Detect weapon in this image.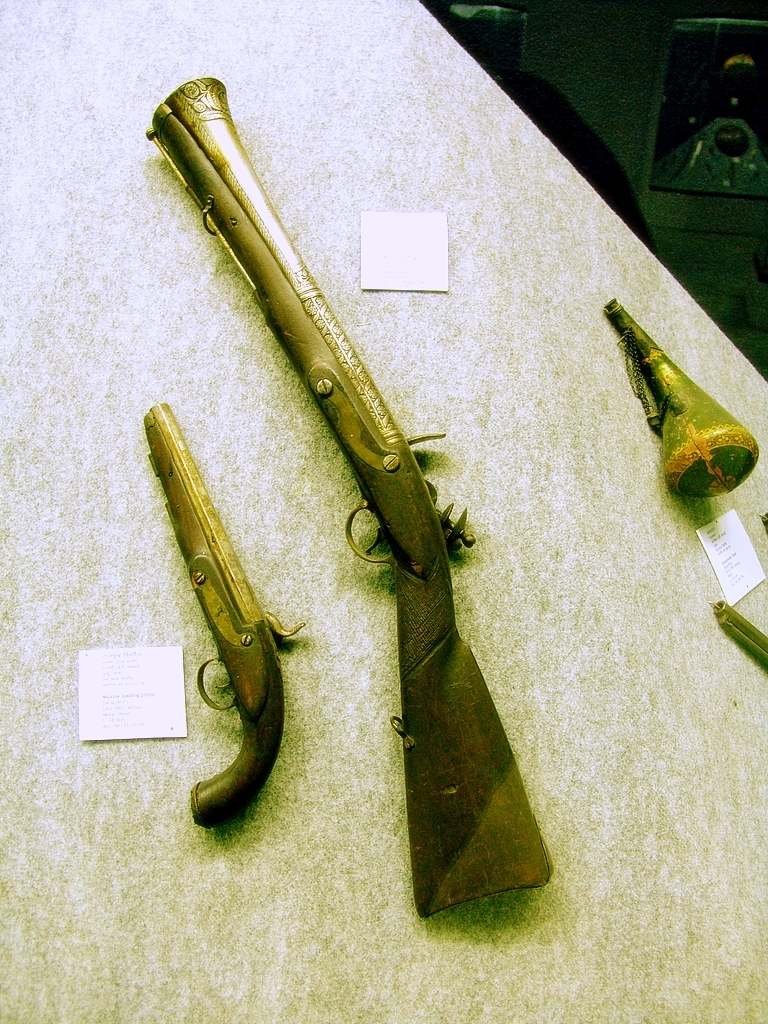
Detection: (136,81,550,902).
